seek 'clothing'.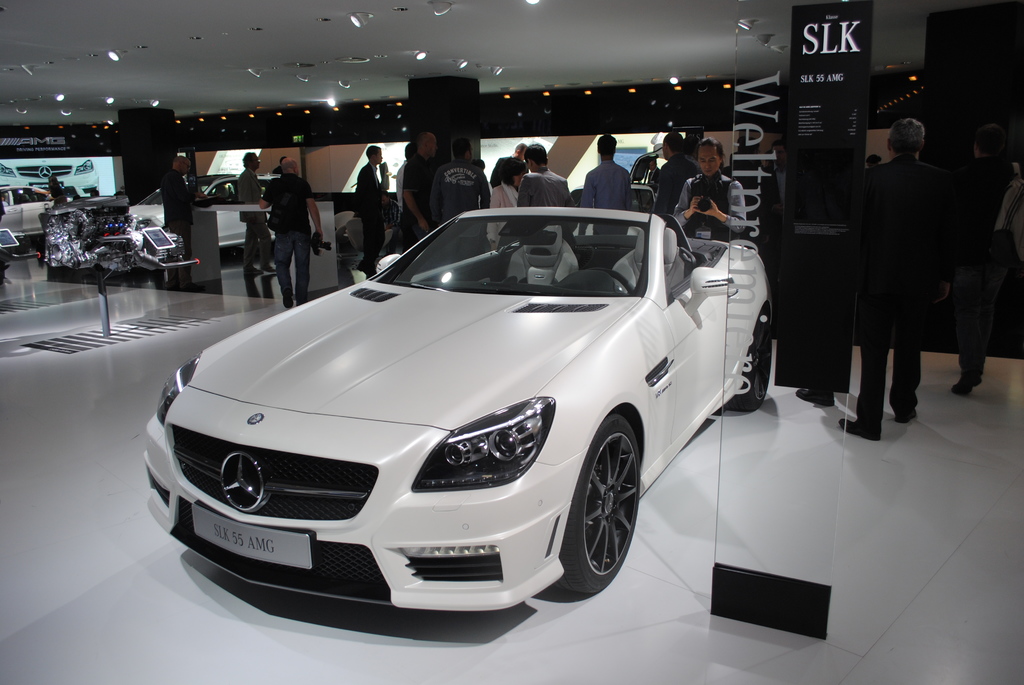
x1=528, y1=168, x2=563, y2=200.
